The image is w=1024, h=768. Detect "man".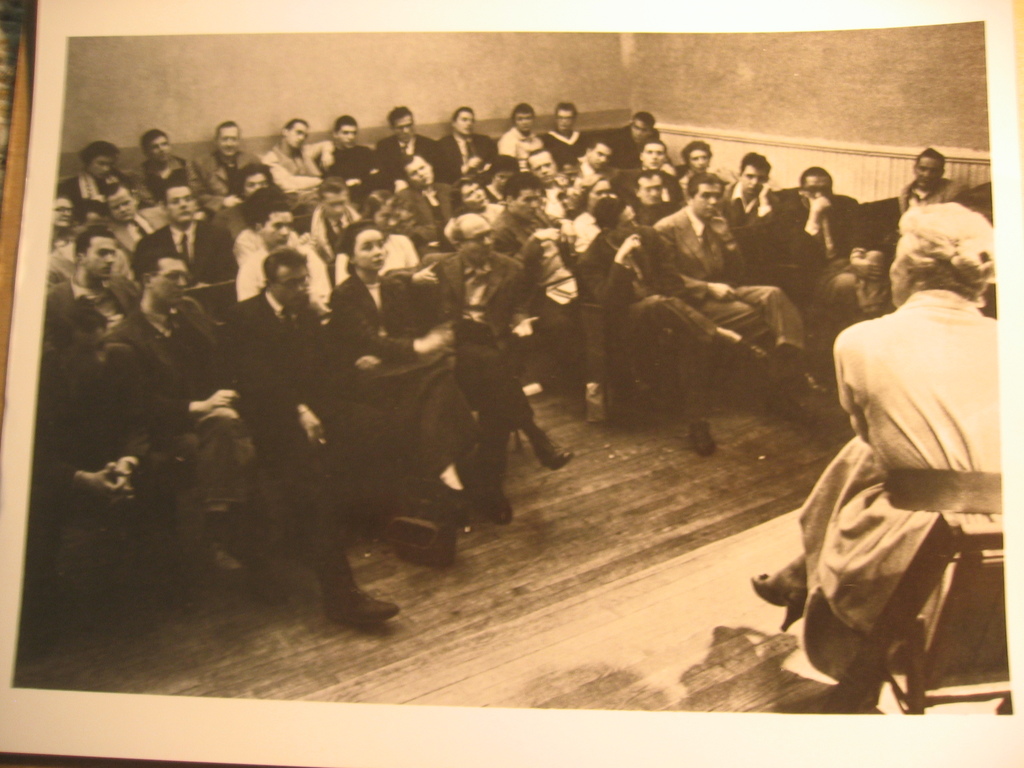
Detection: bbox=[364, 95, 433, 197].
